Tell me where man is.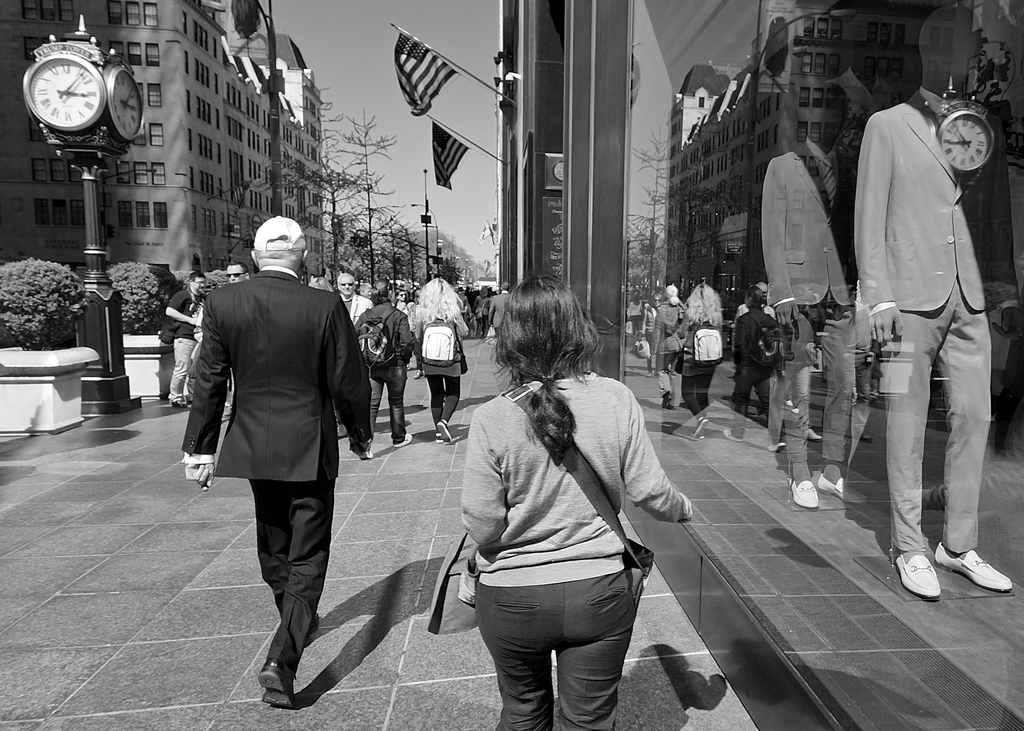
man is at <box>332,264,366,431</box>.
